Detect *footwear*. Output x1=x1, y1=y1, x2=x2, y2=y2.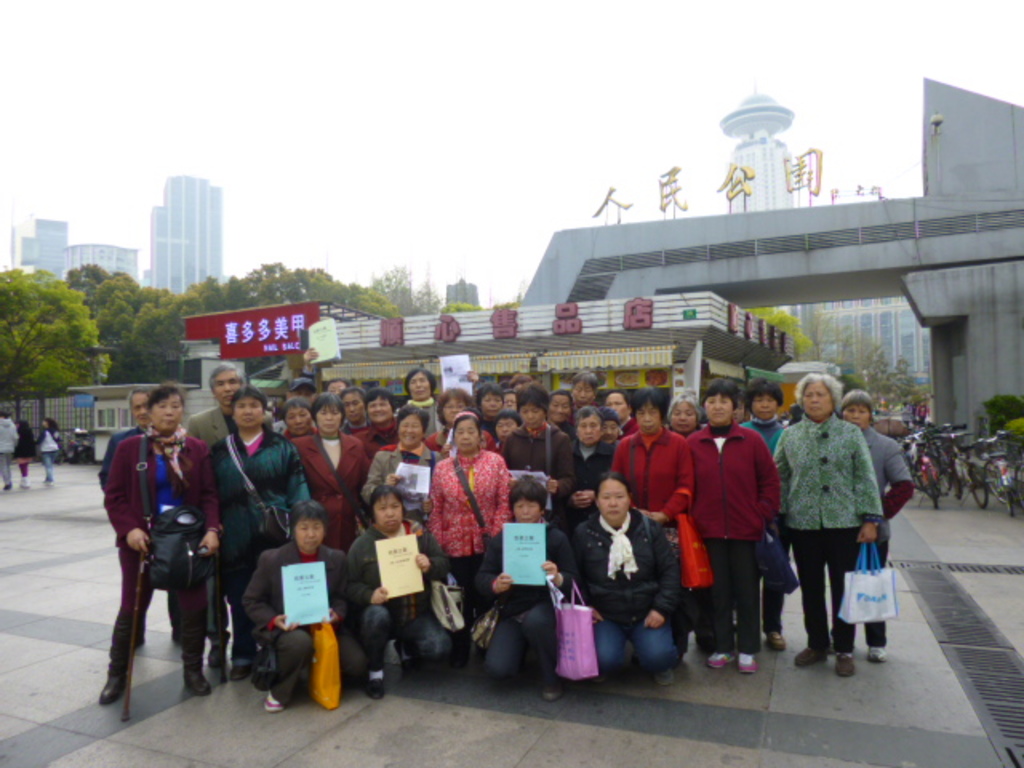
x1=768, y1=632, x2=782, y2=650.
